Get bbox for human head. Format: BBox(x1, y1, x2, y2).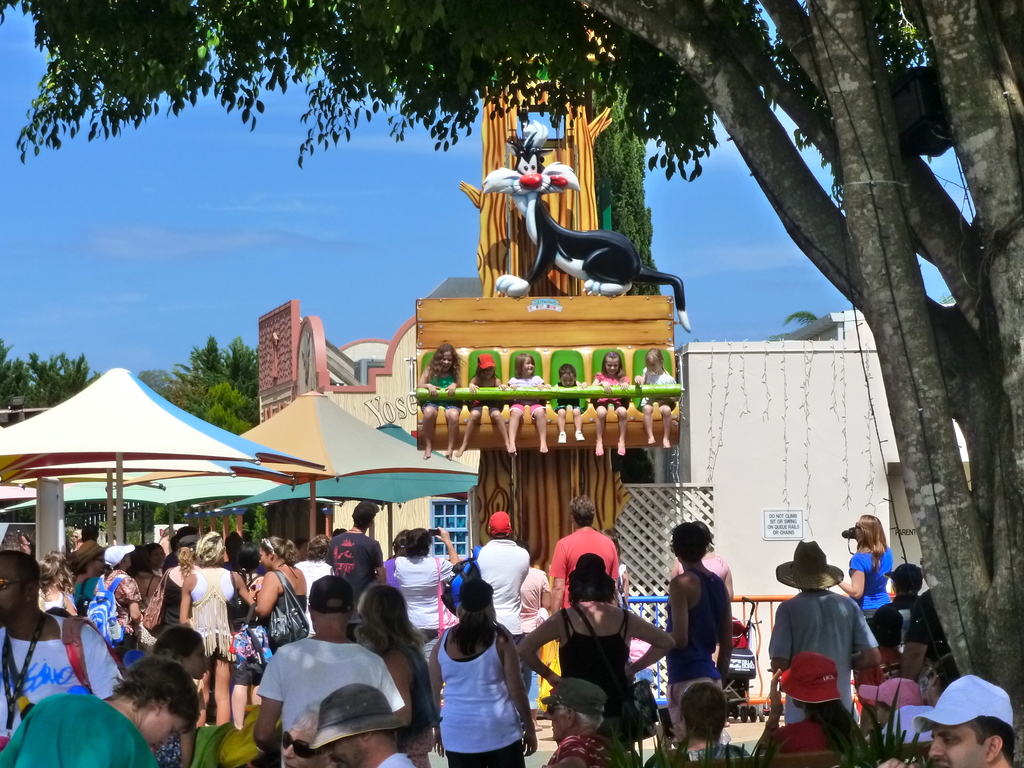
BBox(460, 576, 494, 617).
